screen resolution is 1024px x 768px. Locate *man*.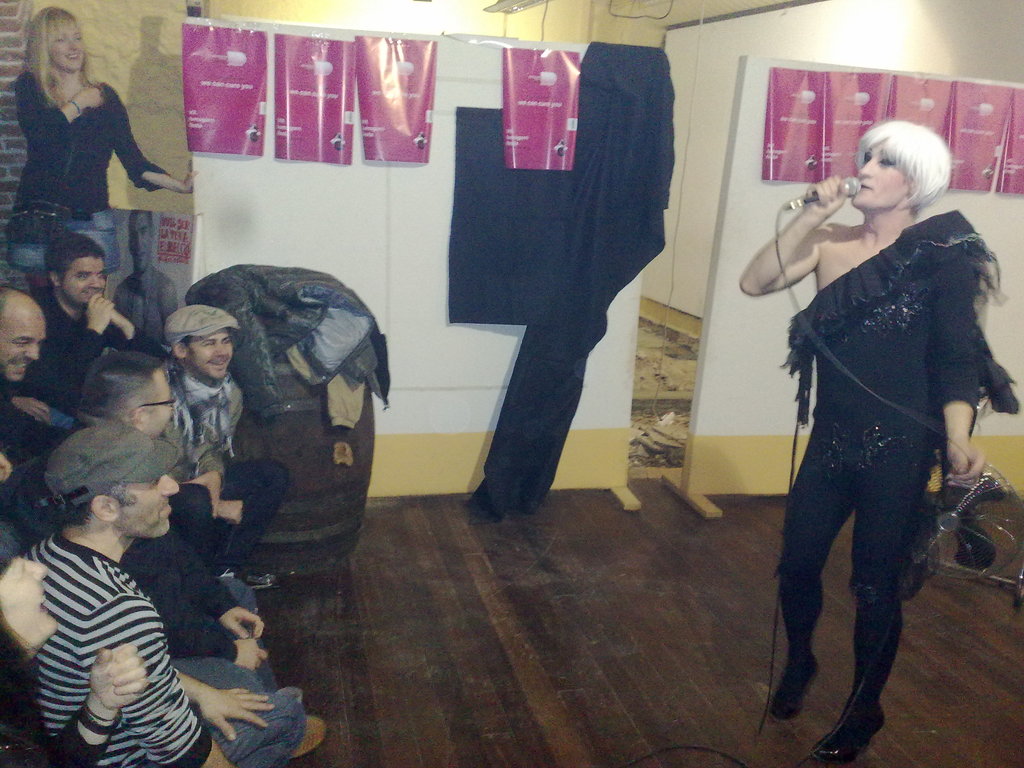
l=150, t=301, r=292, b=594.
